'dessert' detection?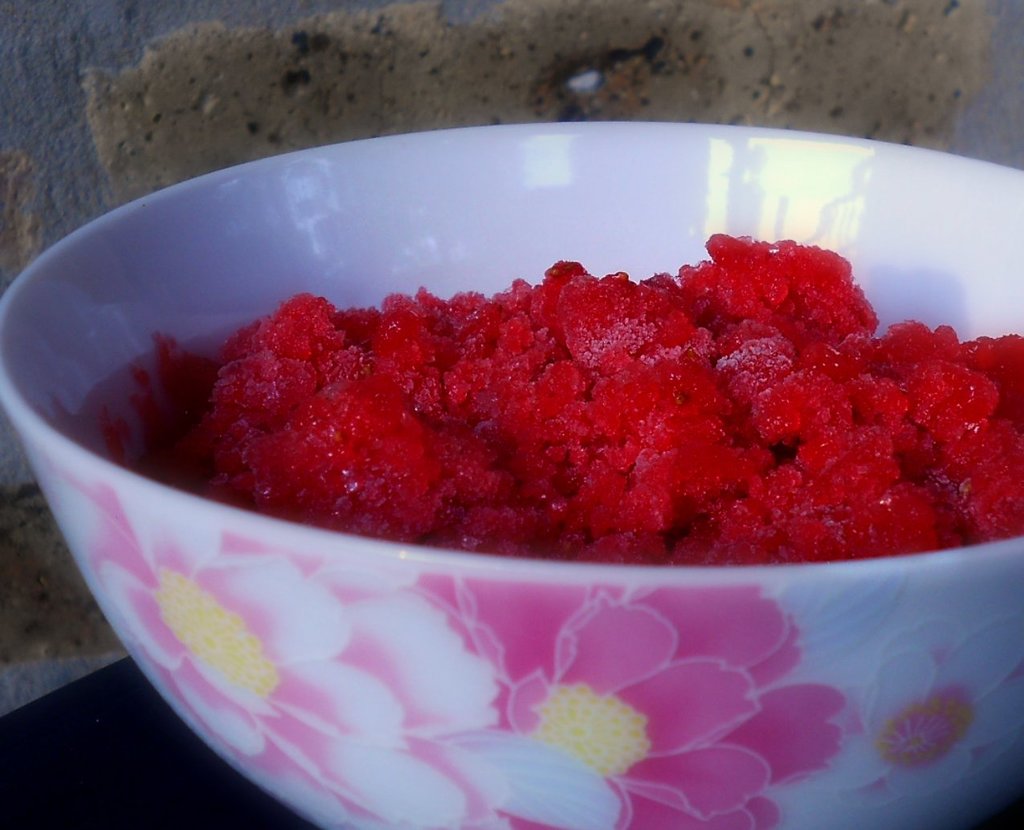
(110,234,1023,564)
